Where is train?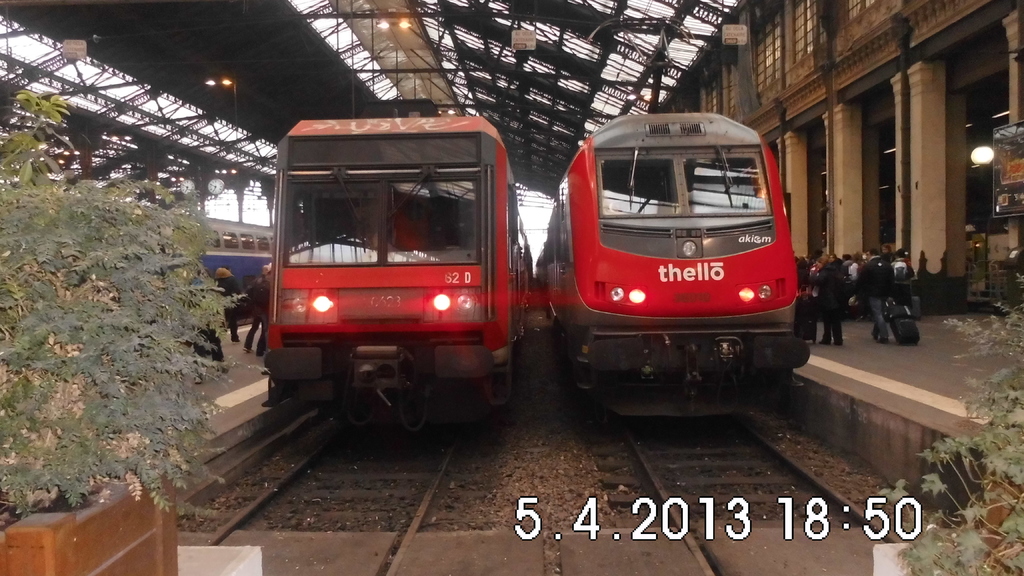
x1=160 y1=211 x2=271 y2=320.
